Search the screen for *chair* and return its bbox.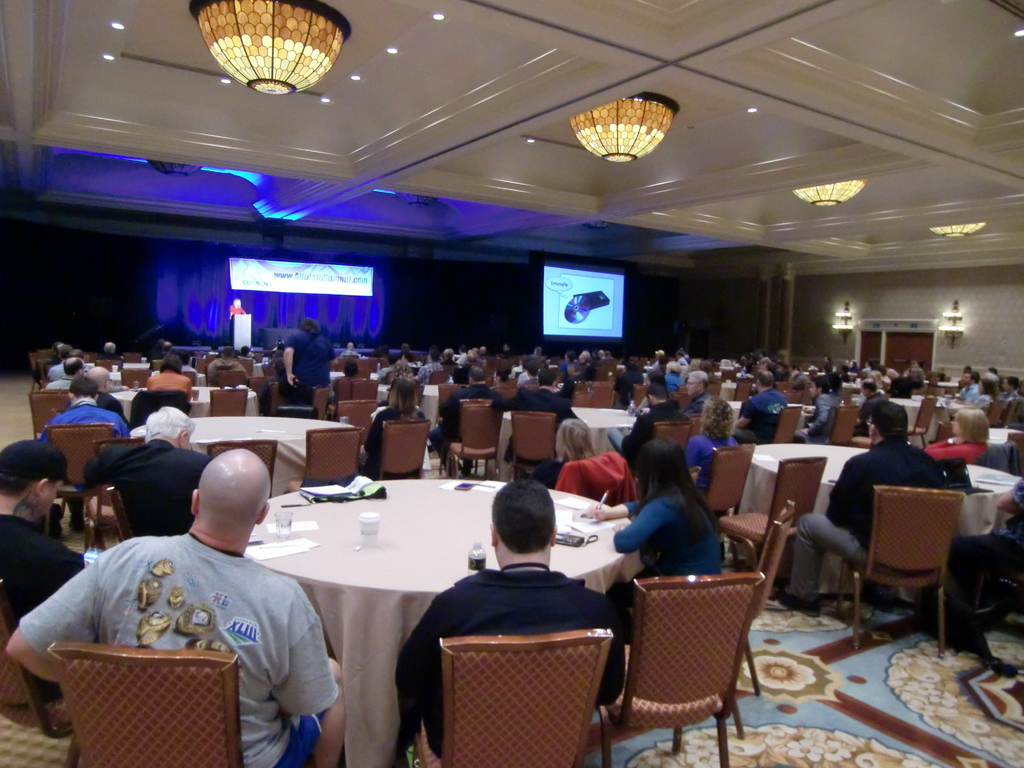
Found: Rect(74, 436, 133, 557).
